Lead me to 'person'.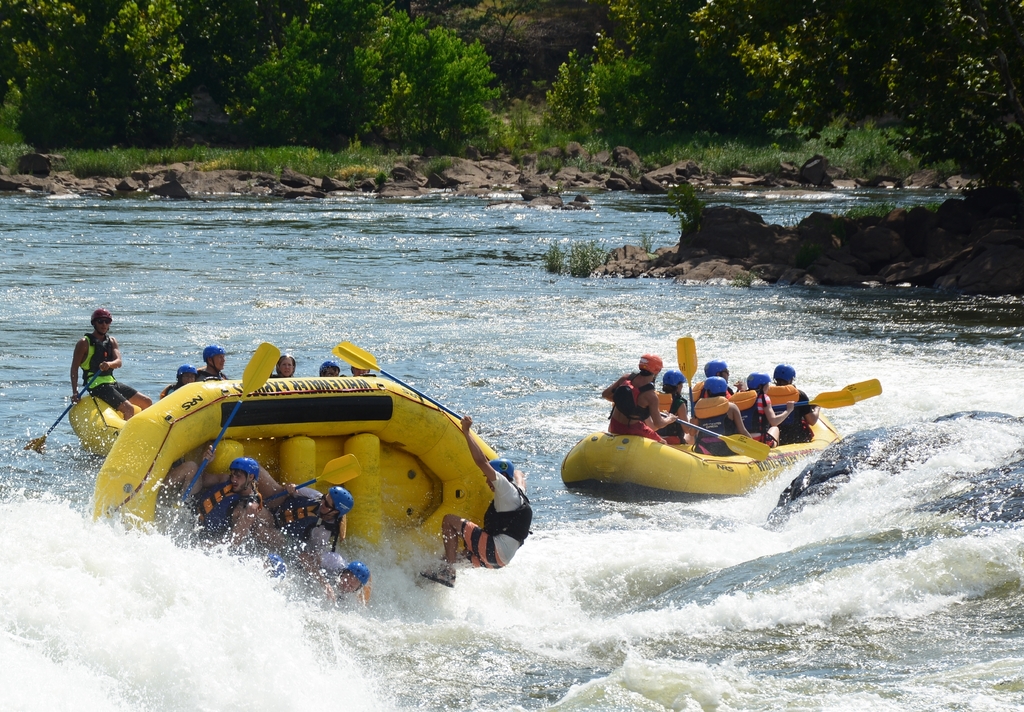
Lead to 271 351 301 384.
